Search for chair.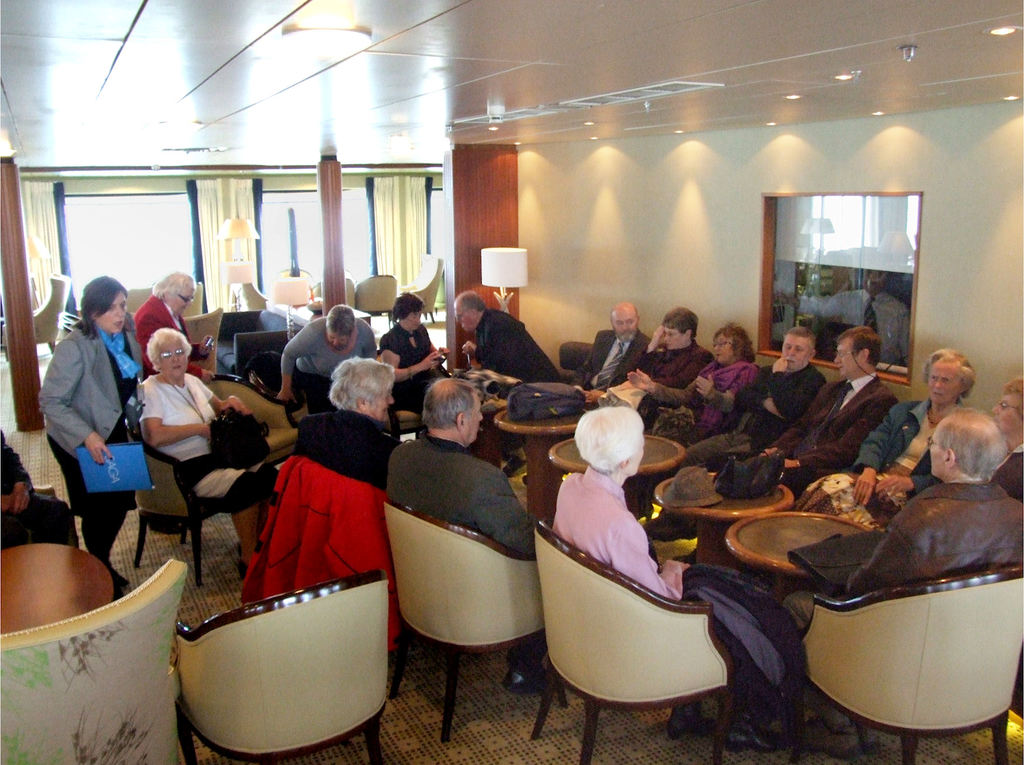
Found at (left=270, top=268, right=319, bottom=311).
